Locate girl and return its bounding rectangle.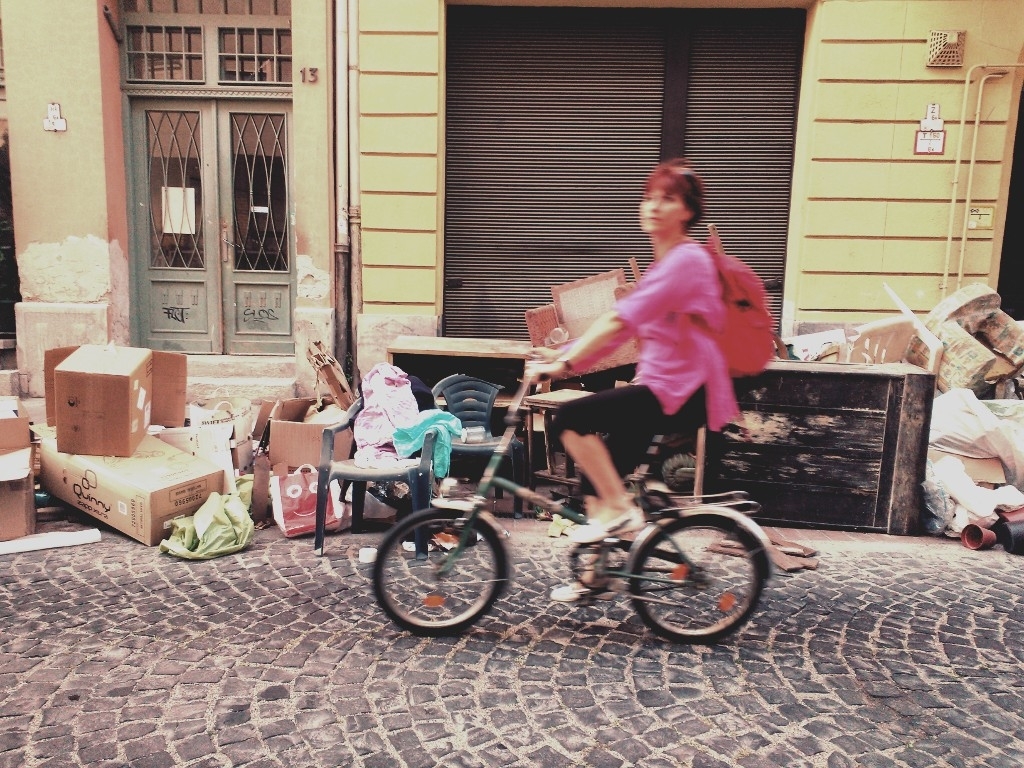
x1=530 y1=163 x2=744 y2=601.
